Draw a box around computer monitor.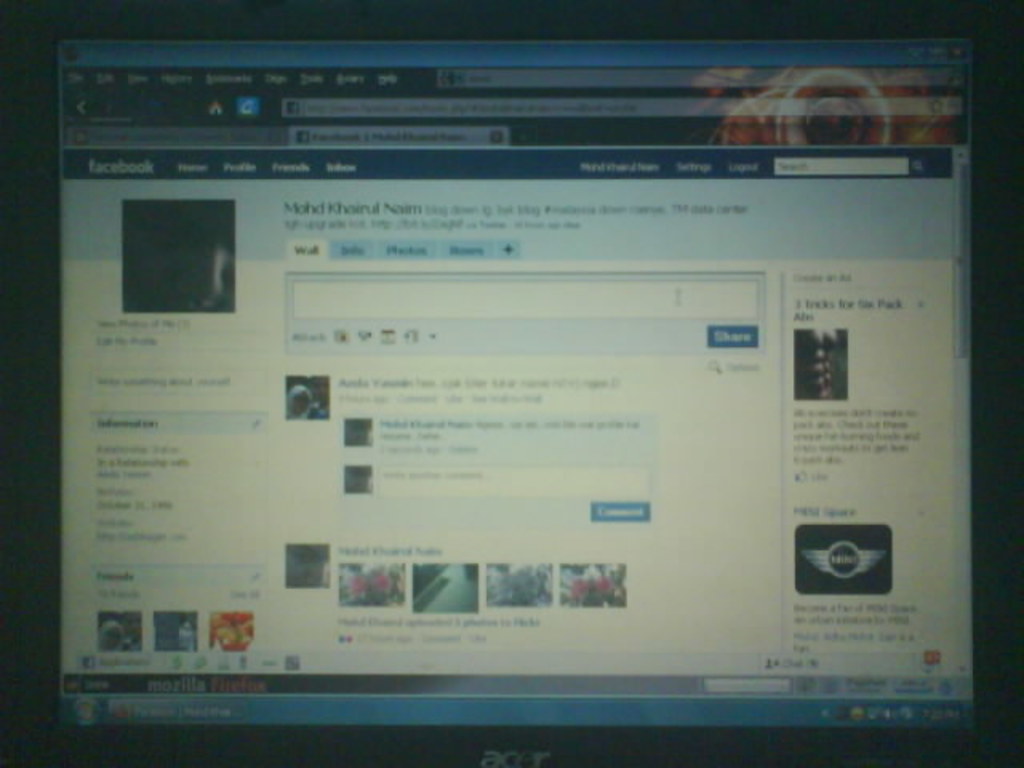
<box>38,14,1005,767</box>.
